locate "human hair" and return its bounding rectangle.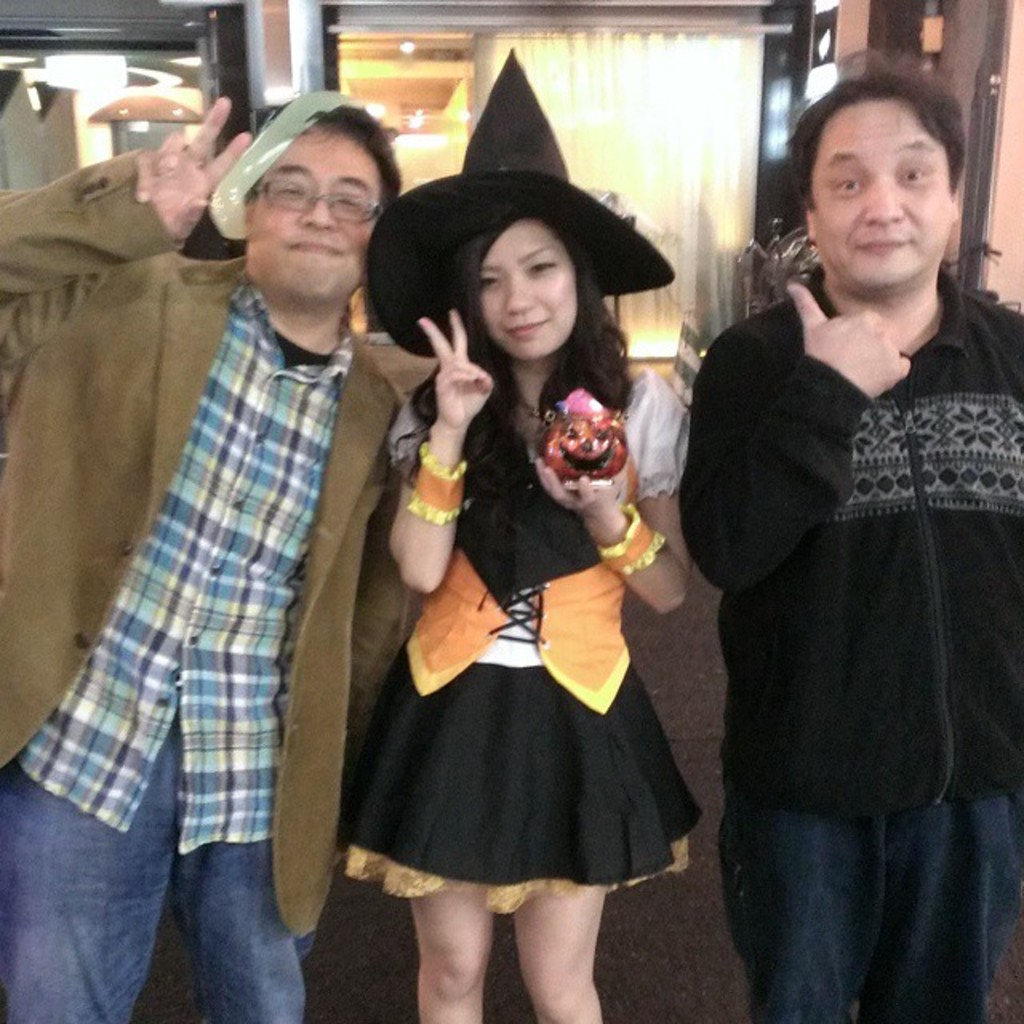
[left=400, top=205, right=654, bottom=395].
